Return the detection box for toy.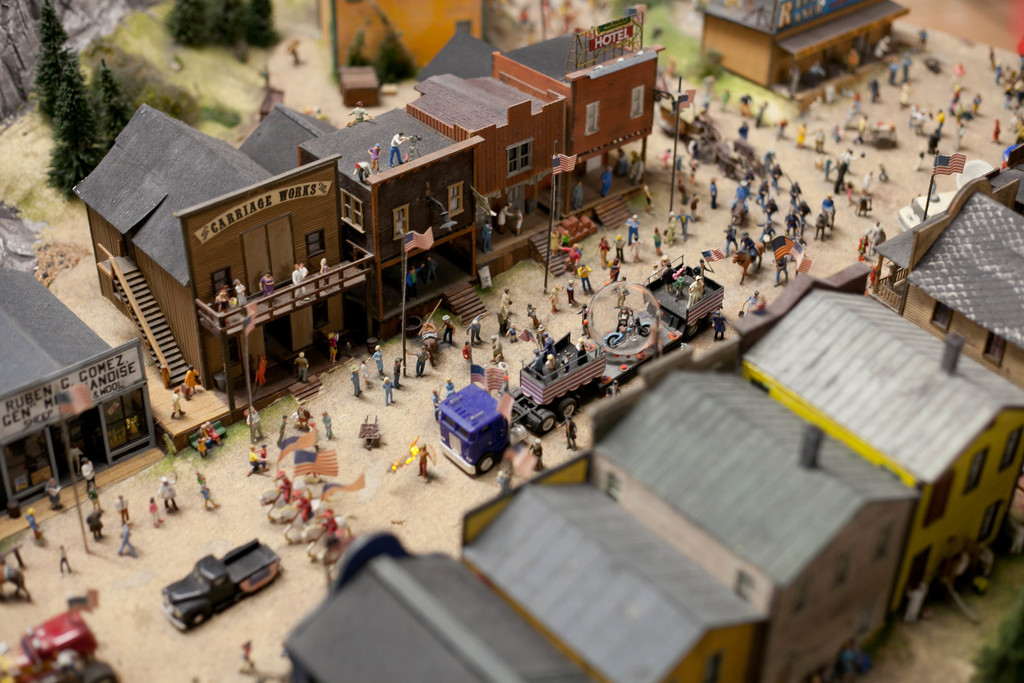
845:180:853:206.
